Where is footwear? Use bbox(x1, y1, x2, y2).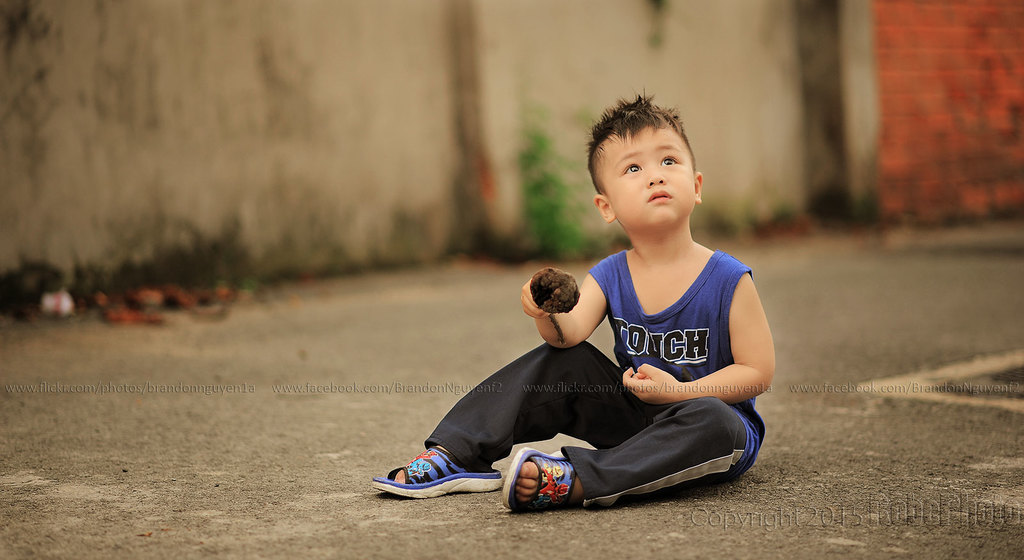
bbox(495, 448, 588, 514).
